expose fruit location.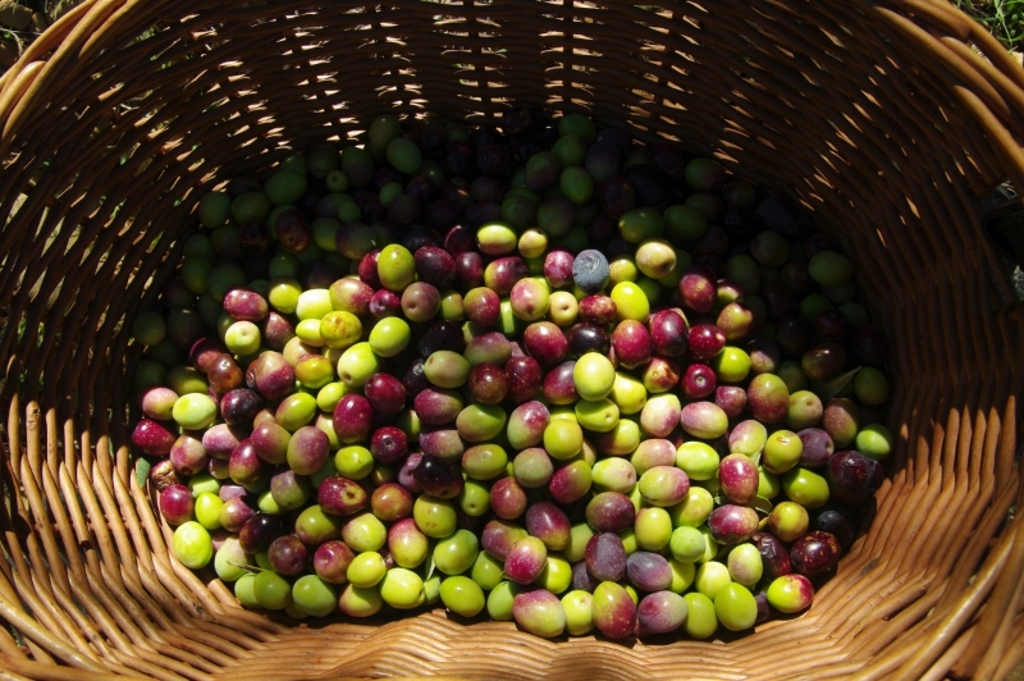
Exposed at x1=572, y1=352, x2=614, y2=401.
